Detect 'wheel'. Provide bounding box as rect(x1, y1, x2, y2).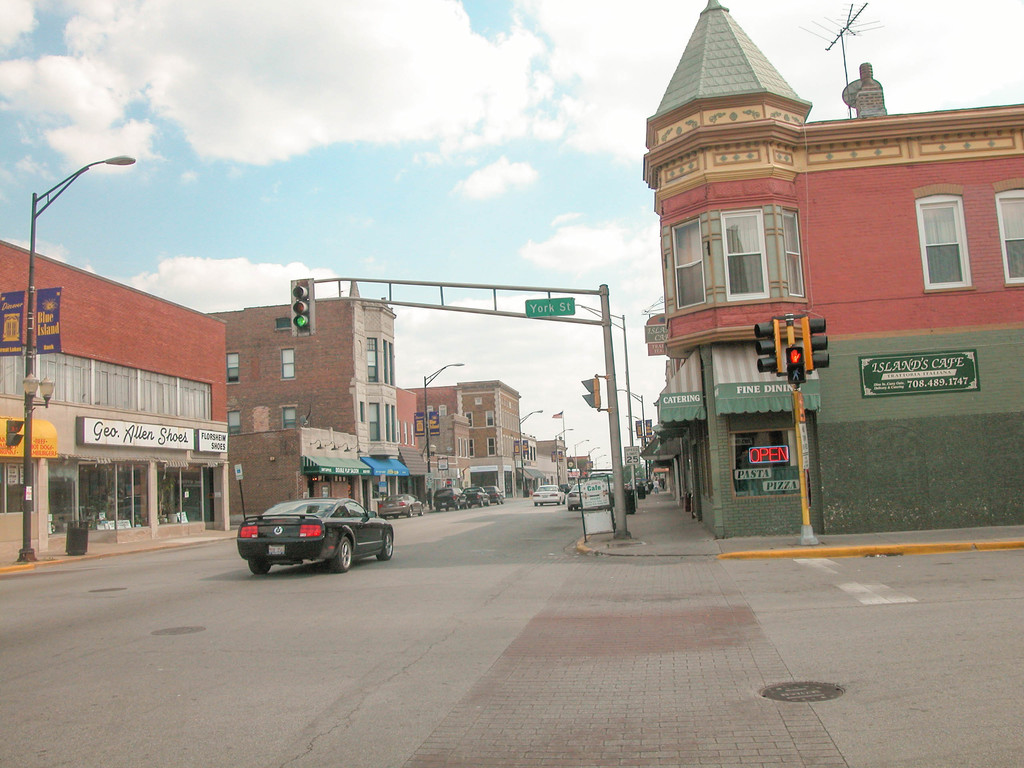
rect(556, 498, 563, 504).
